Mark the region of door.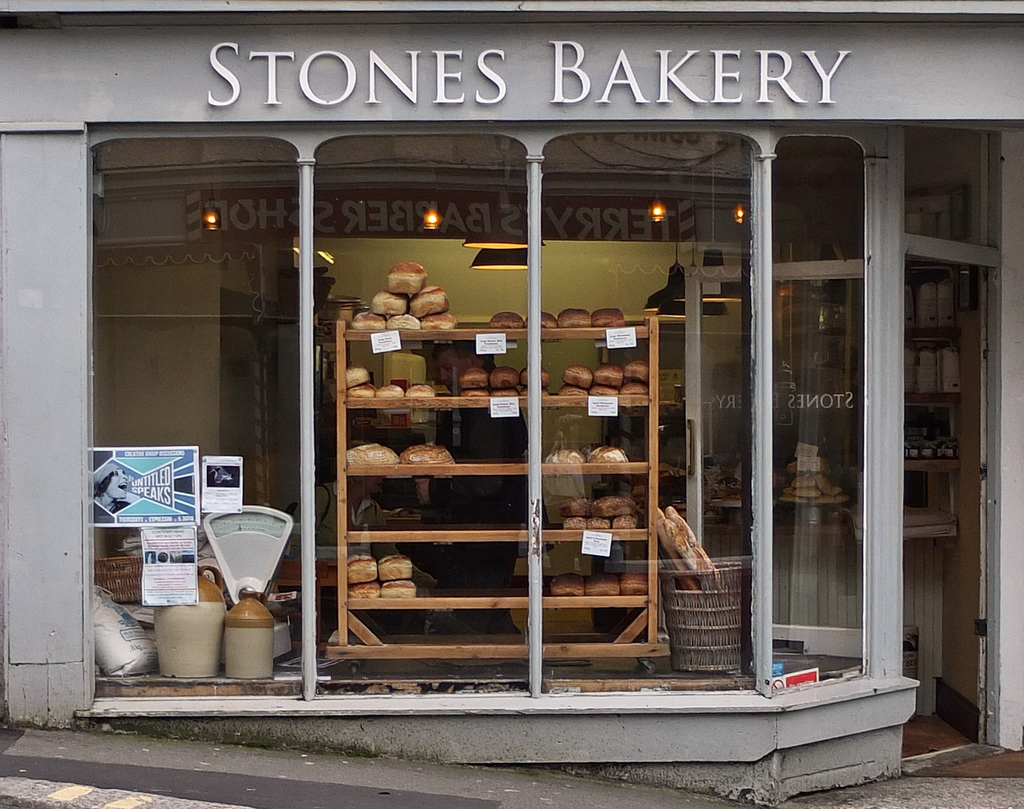
Region: left=684, top=255, right=865, bottom=659.
